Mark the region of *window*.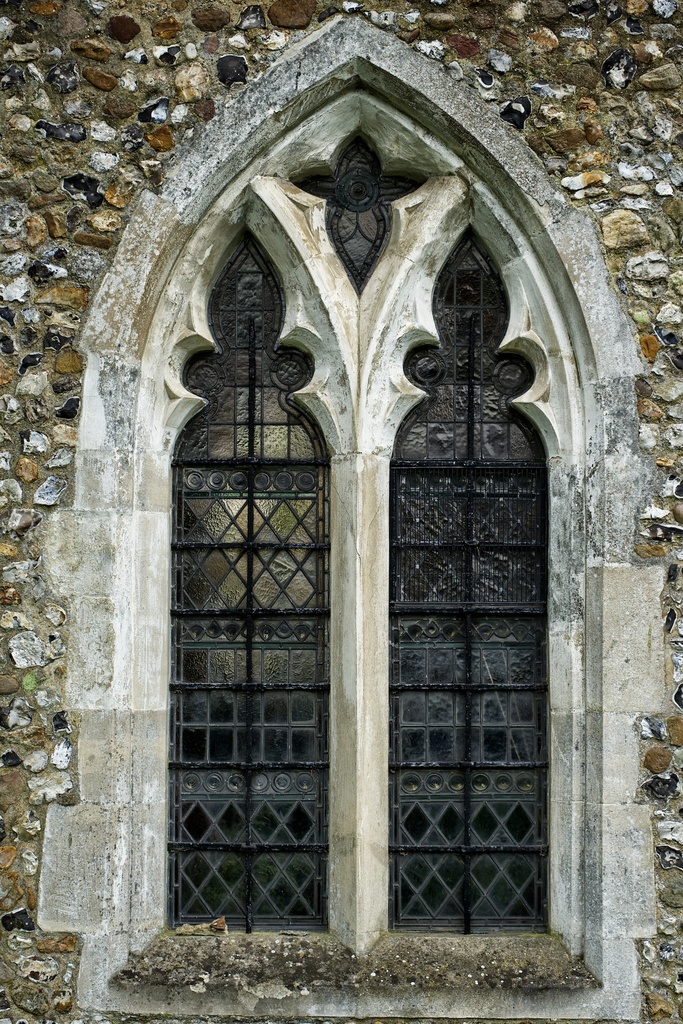
Region: (x1=107, y1=81, x2=611, y2=995).
